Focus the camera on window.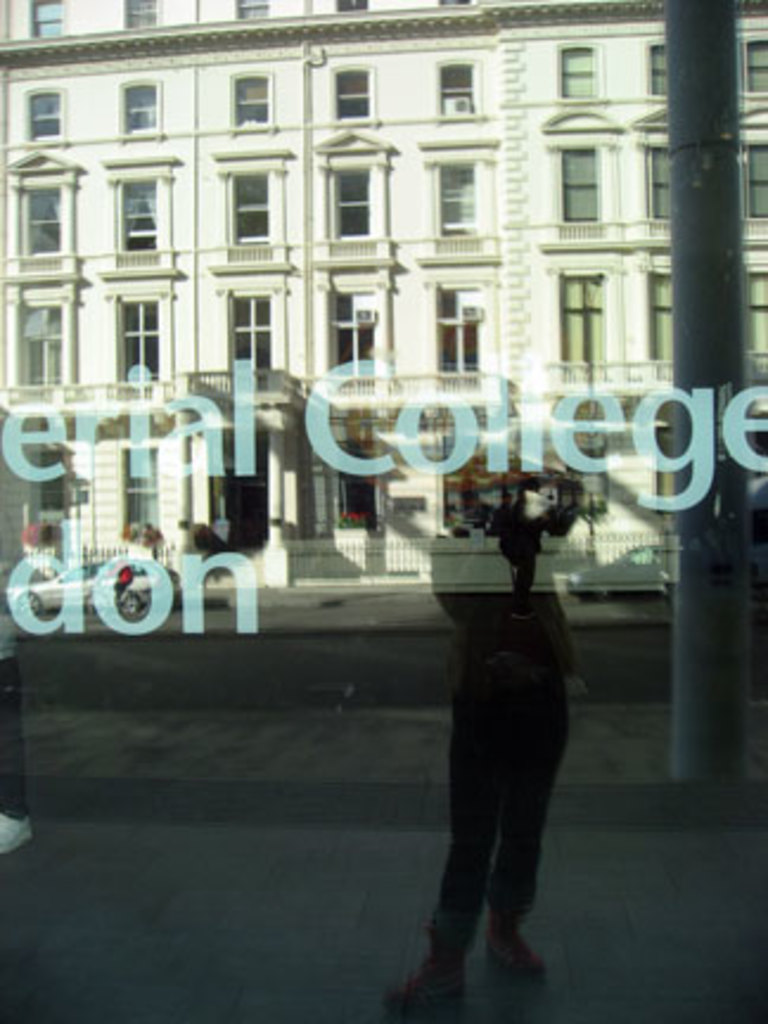
Focus region: bbox=(647, 142, 671, 216).
